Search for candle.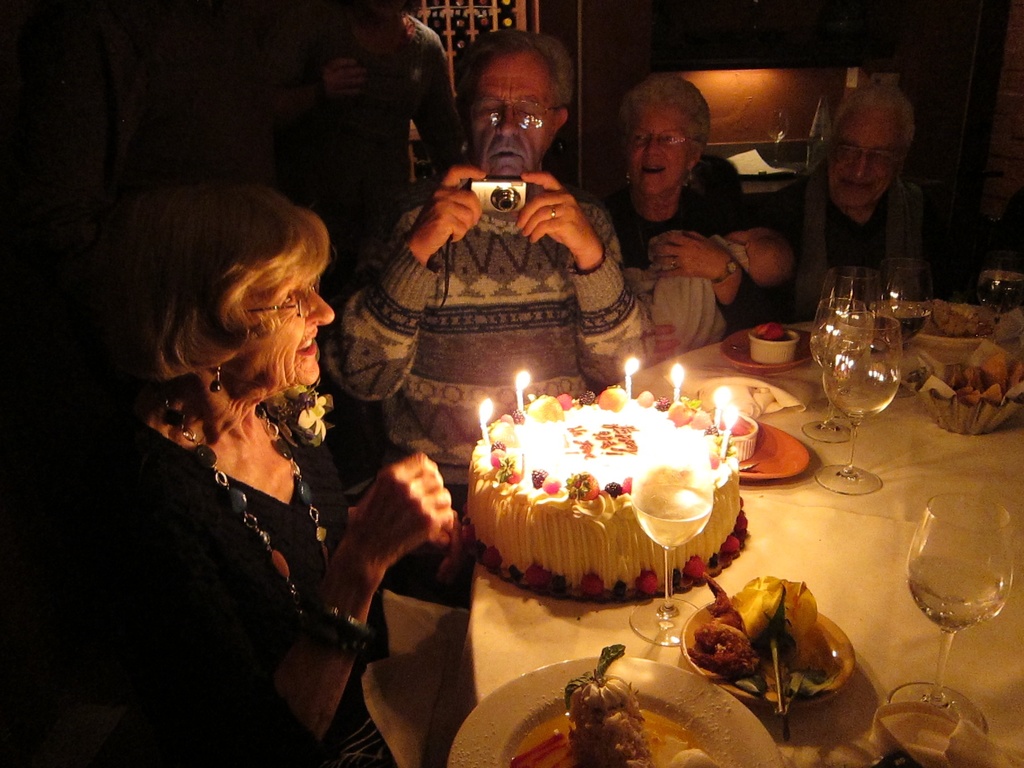
Found at detection(625, 358, 640, 397).
